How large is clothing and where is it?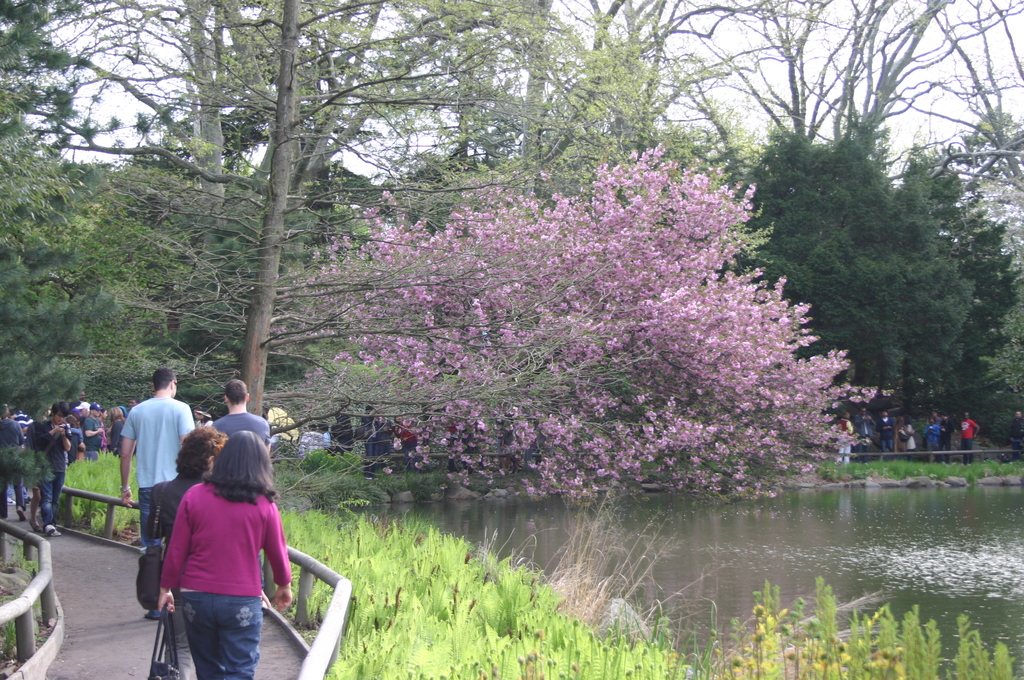
Bounding box: box=[0, 423, 28, 520].
